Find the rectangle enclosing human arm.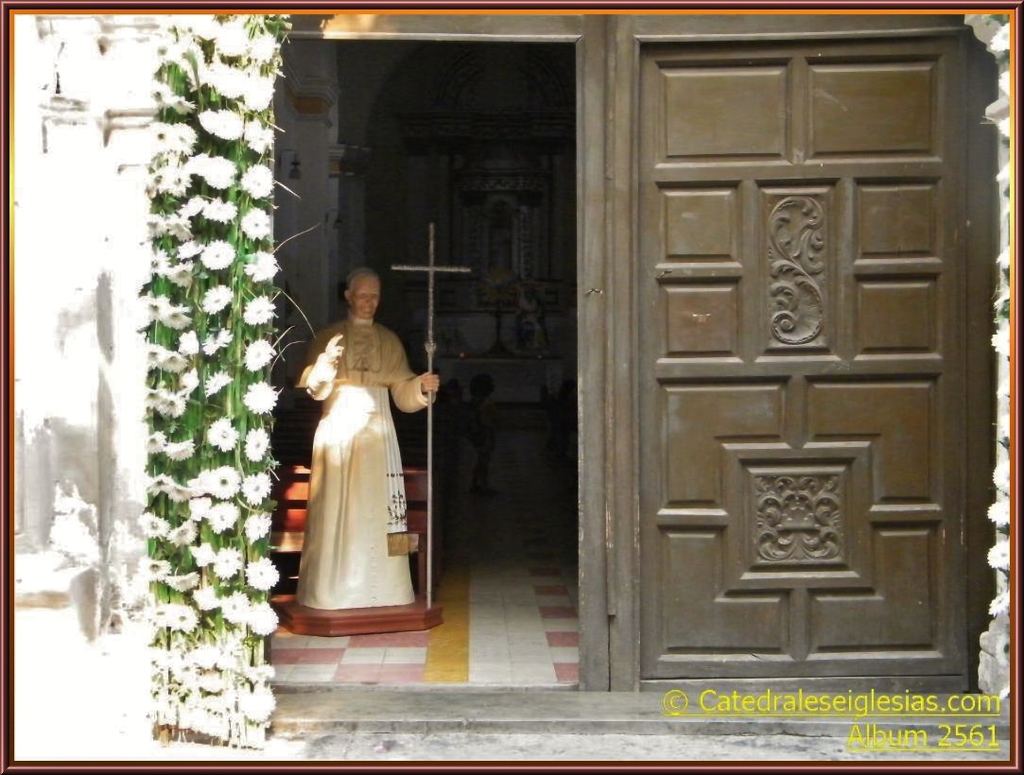
bbox=[391, 341, 437, 407].
